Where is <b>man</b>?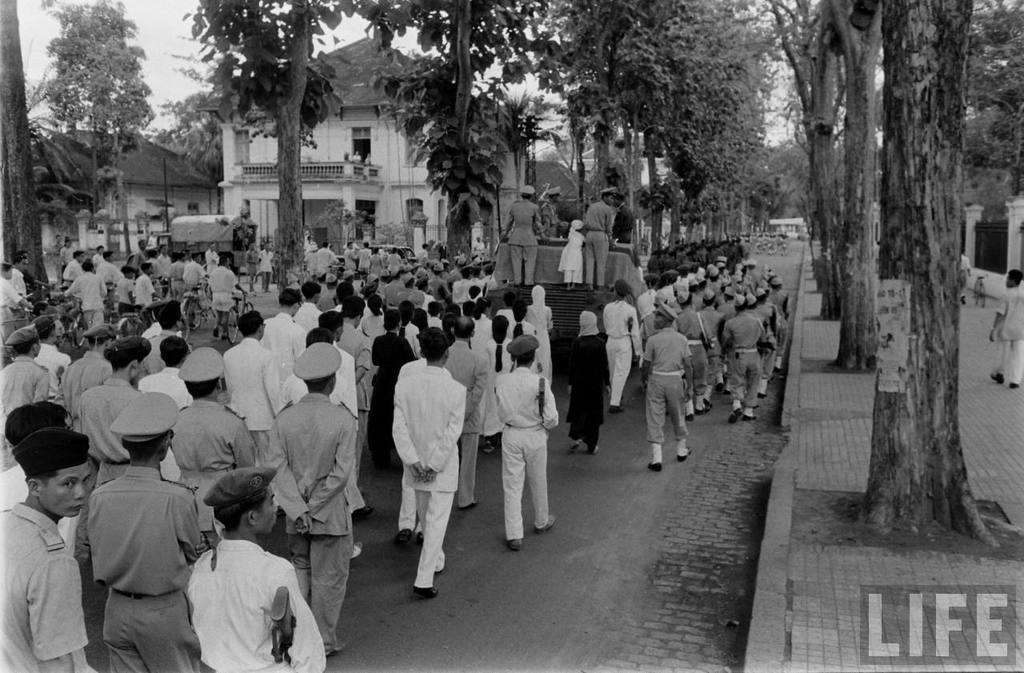
{"left": 157, "top": 243, "right": 173, "bottom": 296}.
